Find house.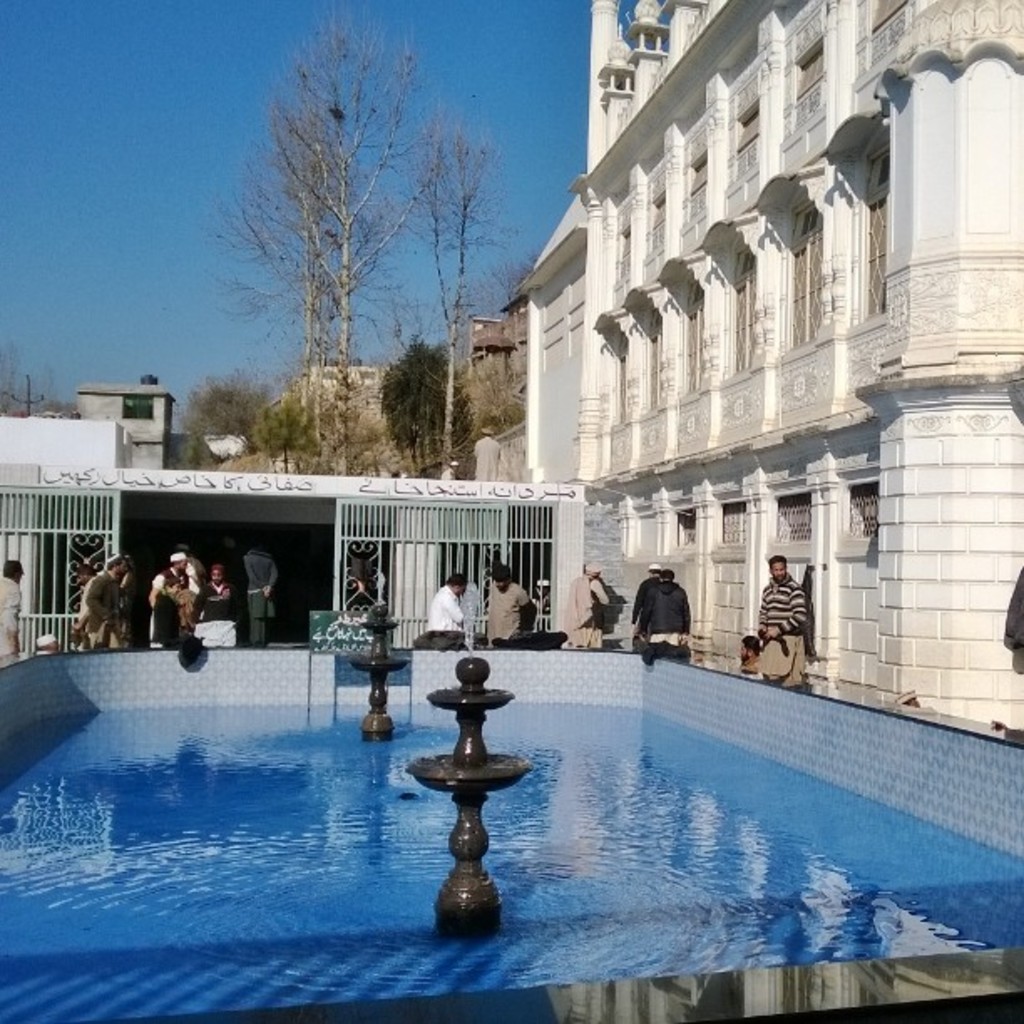
[537, 0, 1017, 745].
